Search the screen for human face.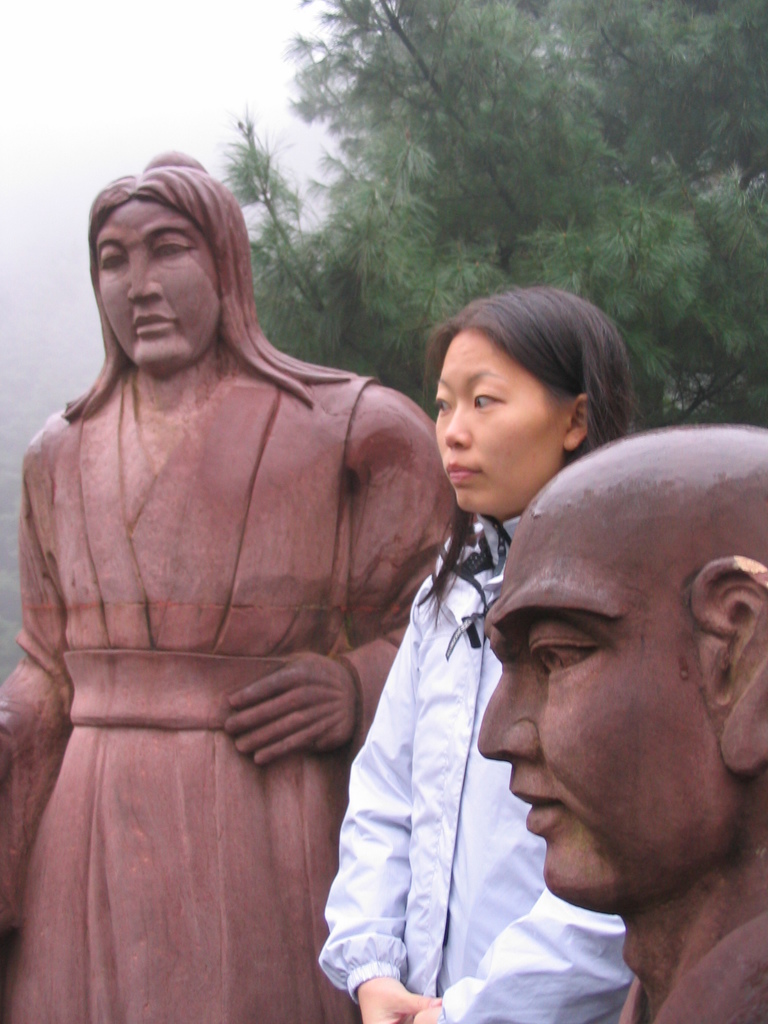
Found at 431:330:564:518.
